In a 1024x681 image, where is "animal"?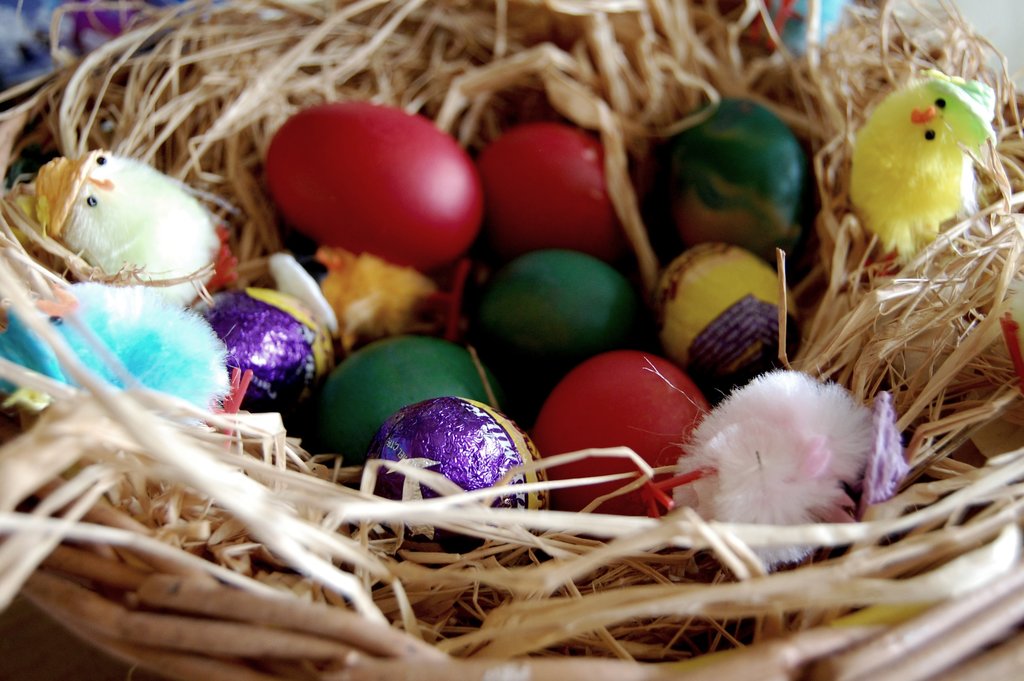
[left=668, top=366, right=874, bottom=559].
